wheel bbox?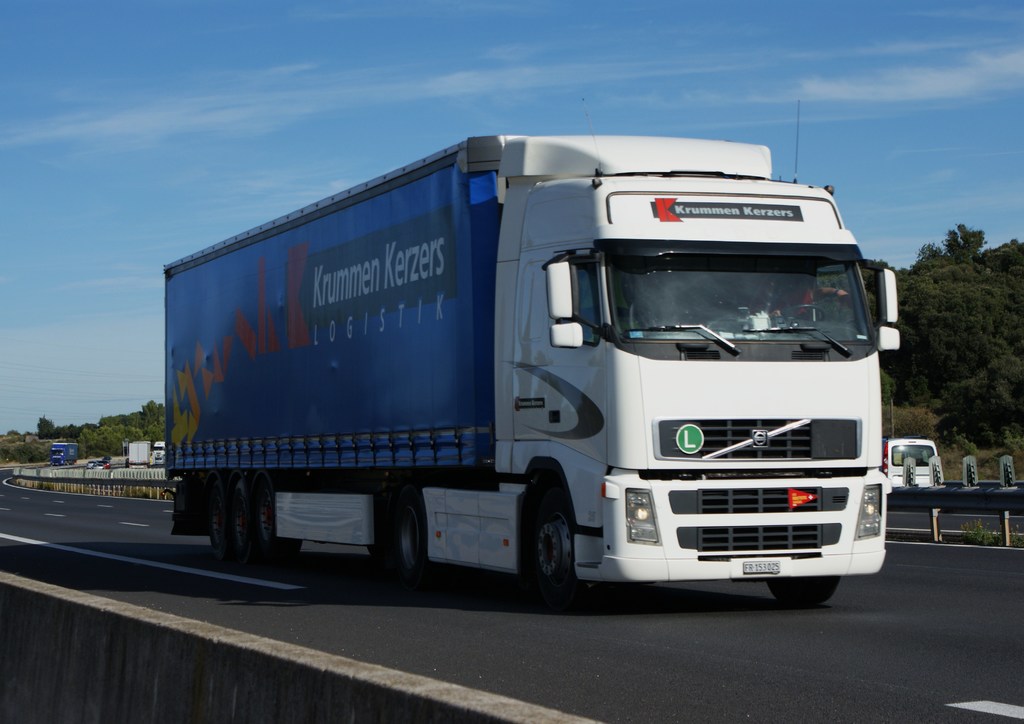
(202,476,227,552)
